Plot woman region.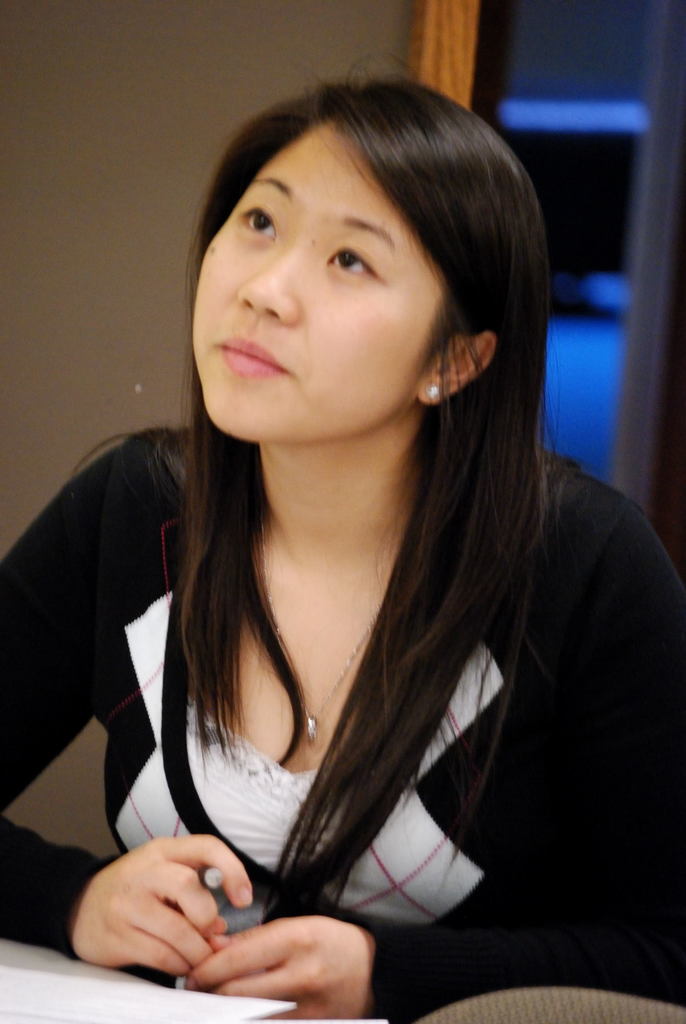
Plotted at [left=50, top=110, right=669, bottom=991].
